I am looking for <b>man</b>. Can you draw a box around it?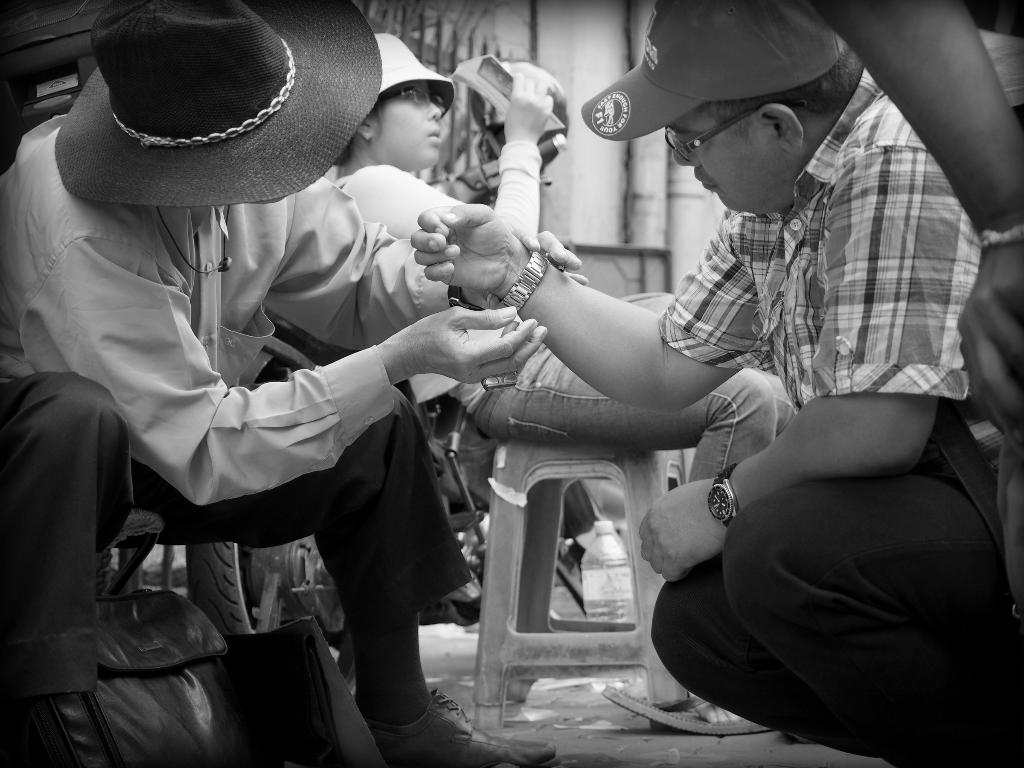
Sure, the bounding box is (408, 0, 1023, 767).
